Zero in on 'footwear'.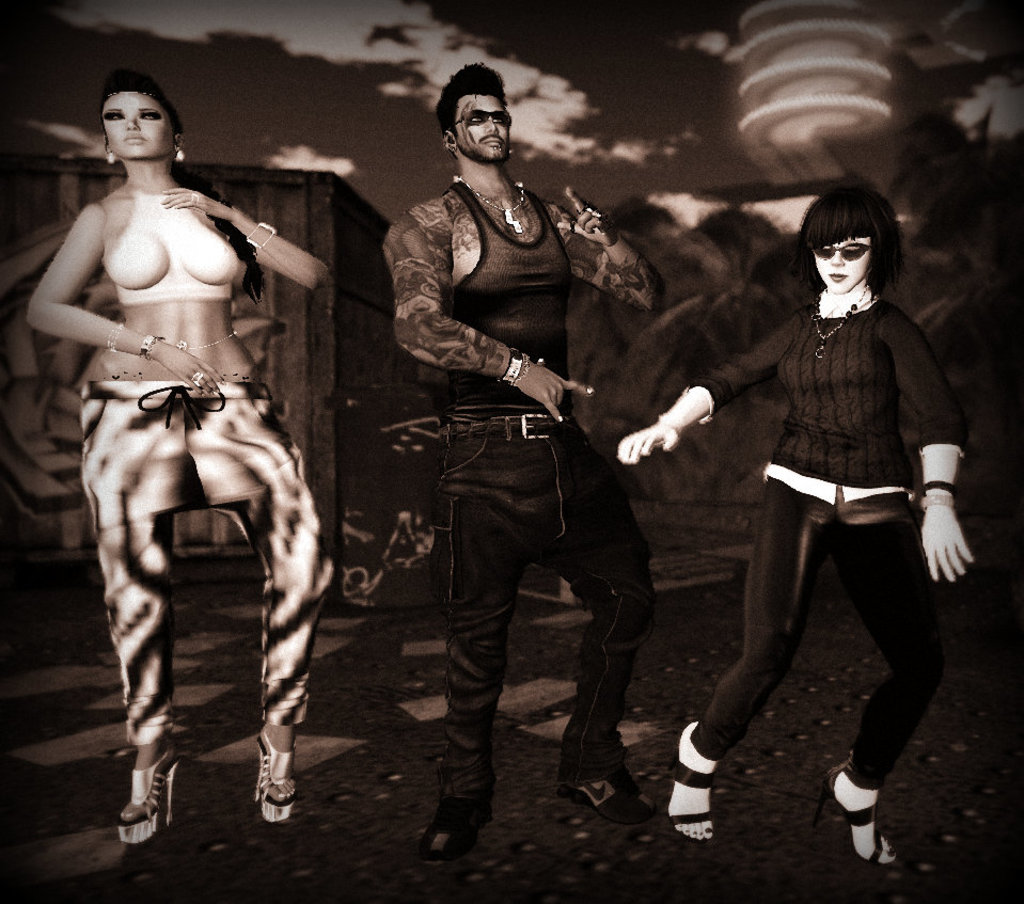
Zeroed in: [x1=663, y1=721, x2=714, y2=844].
